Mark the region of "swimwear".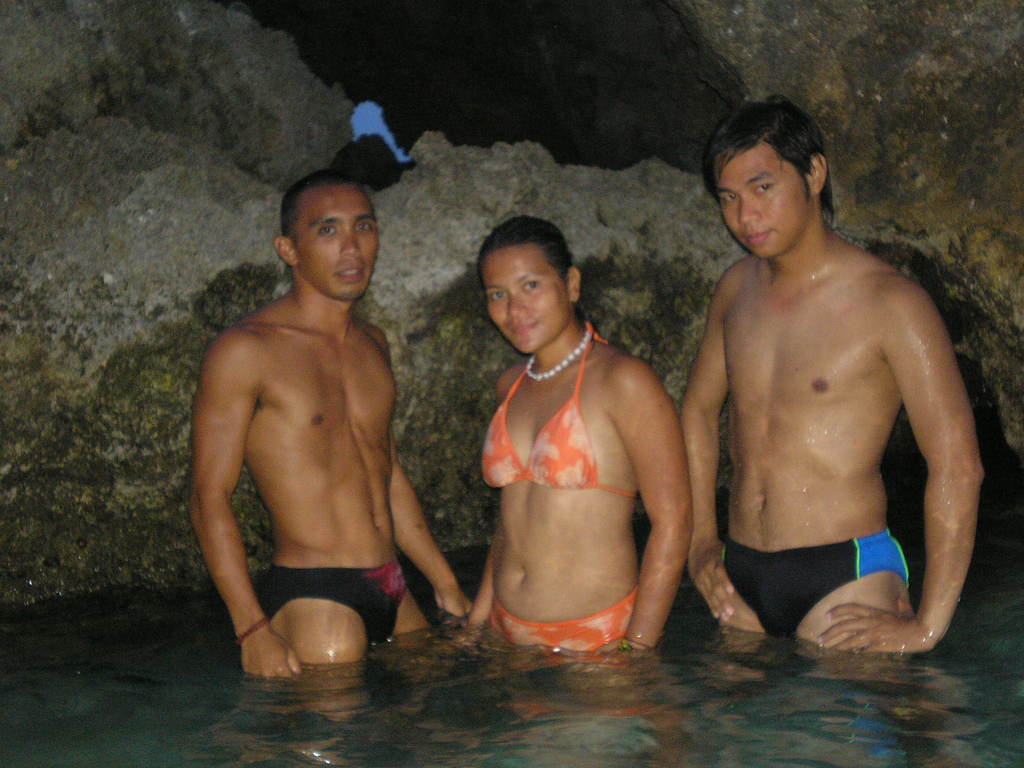
Region: <region>255, 559, 407, 650</region>.
